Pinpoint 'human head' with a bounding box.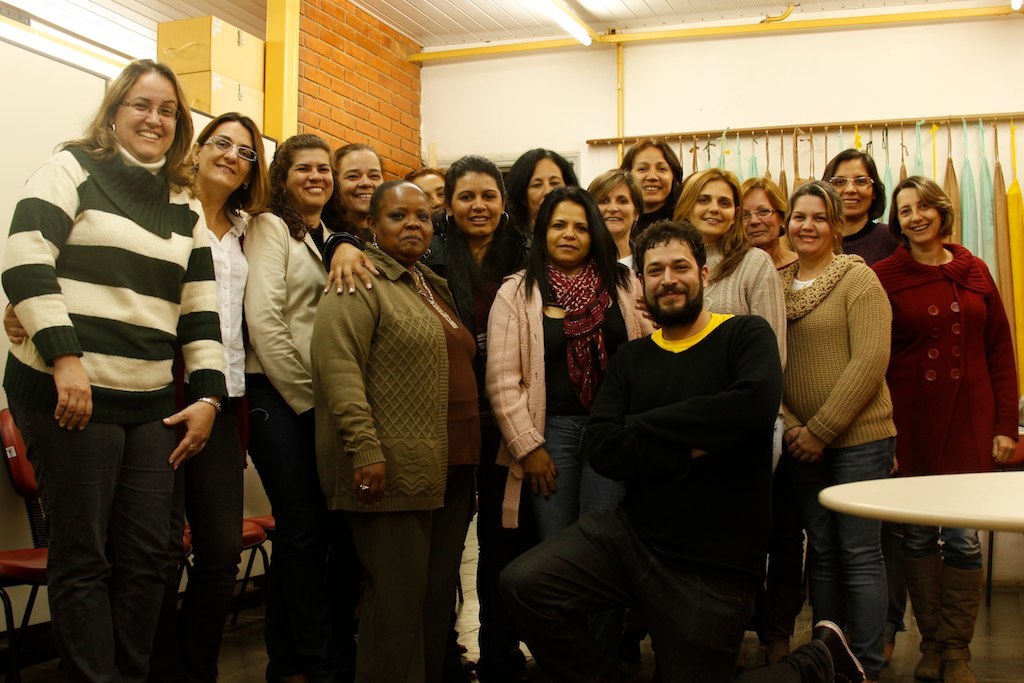
bbox=[538, 182, 608, 264].
